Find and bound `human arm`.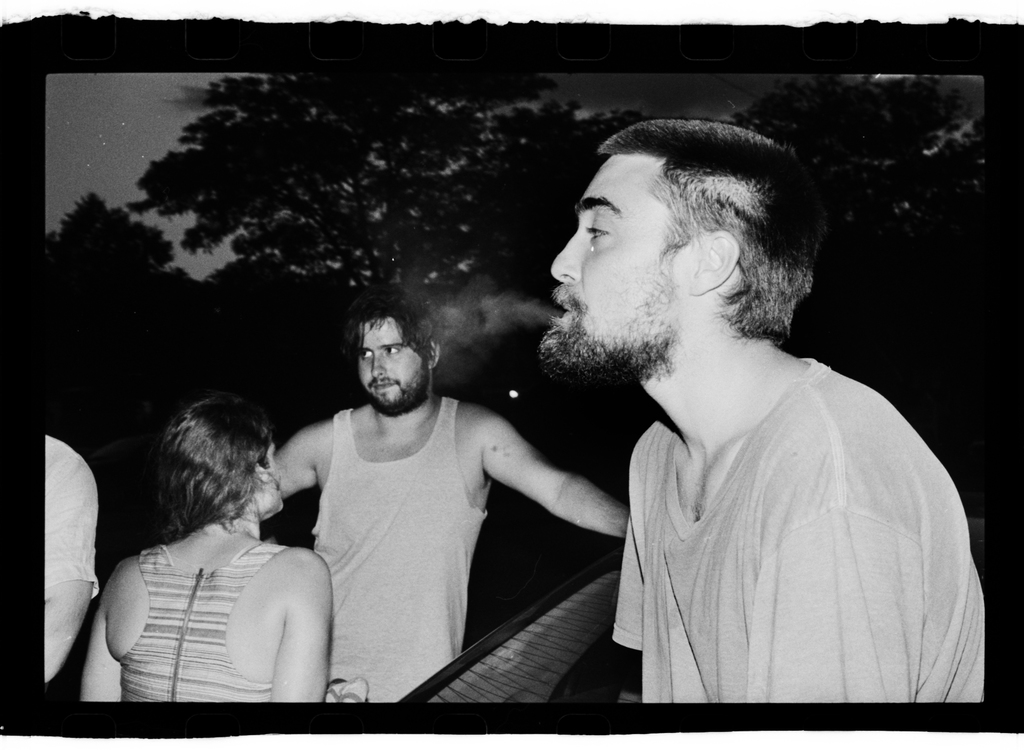
Bound: region(742, 500, 920, 705).
